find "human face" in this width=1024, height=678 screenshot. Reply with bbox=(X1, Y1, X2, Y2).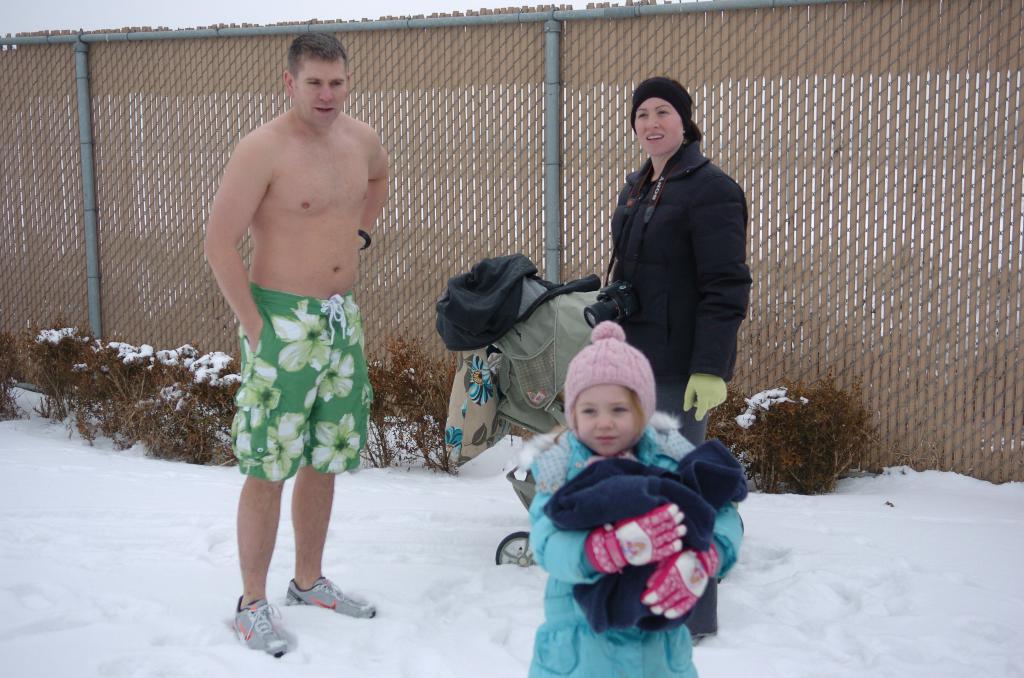
bbox=(281, 61, 355, 122).
